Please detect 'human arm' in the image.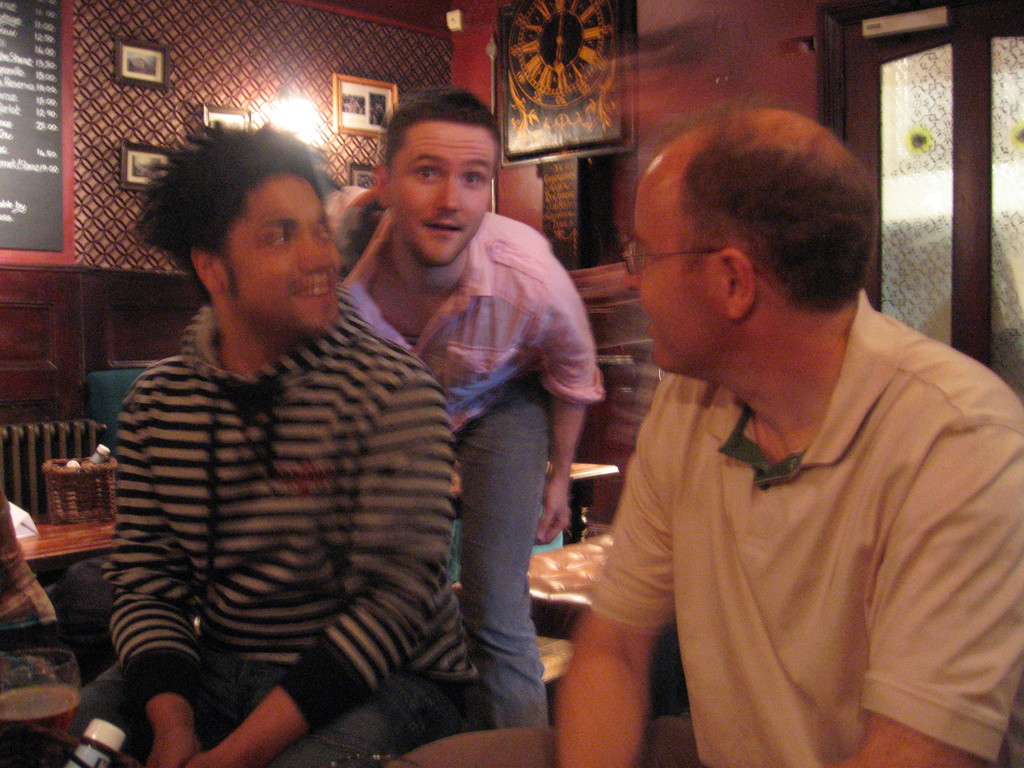
l=836, t=398, r=1015, b=767.
